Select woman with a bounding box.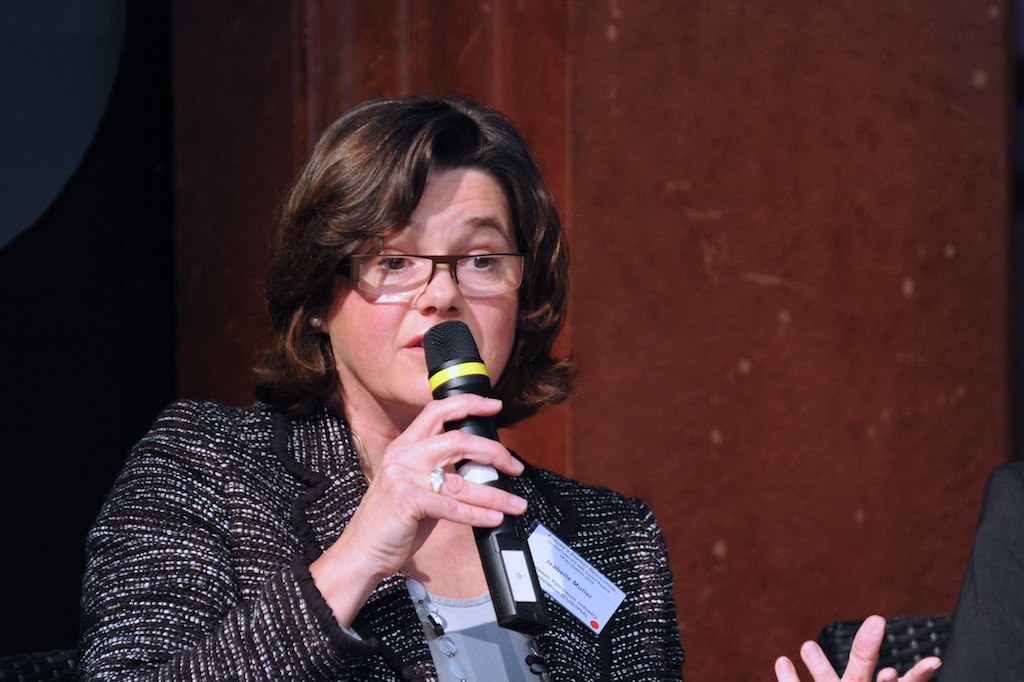
<box>52,97,945,679</box>.
